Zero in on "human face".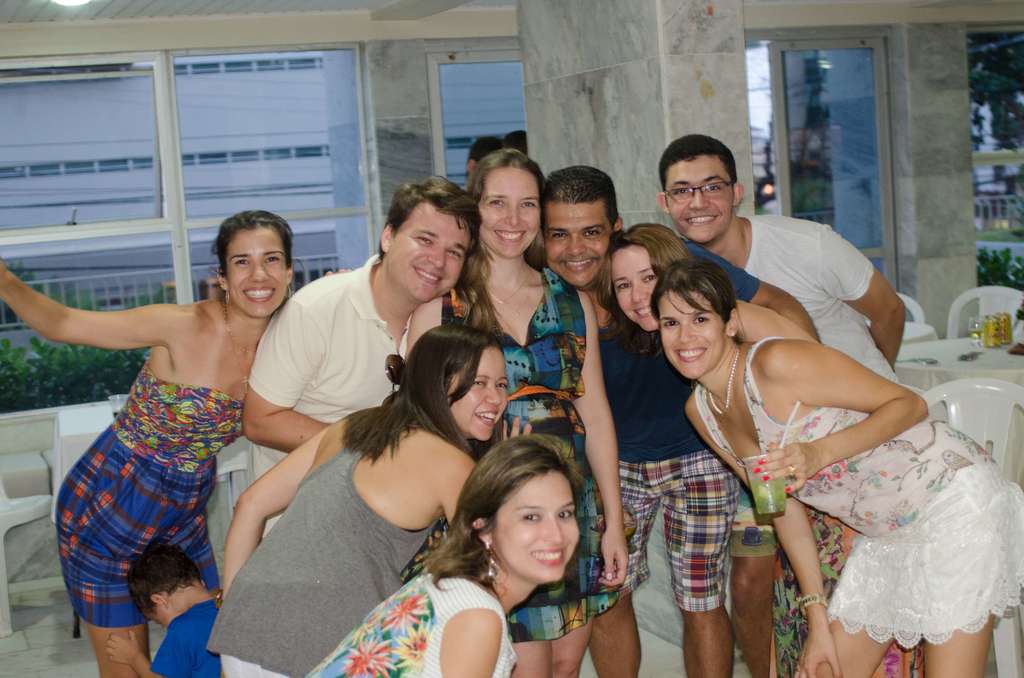
Zeroed in: <bbox>447, 341, 511, 436</bbox>.
